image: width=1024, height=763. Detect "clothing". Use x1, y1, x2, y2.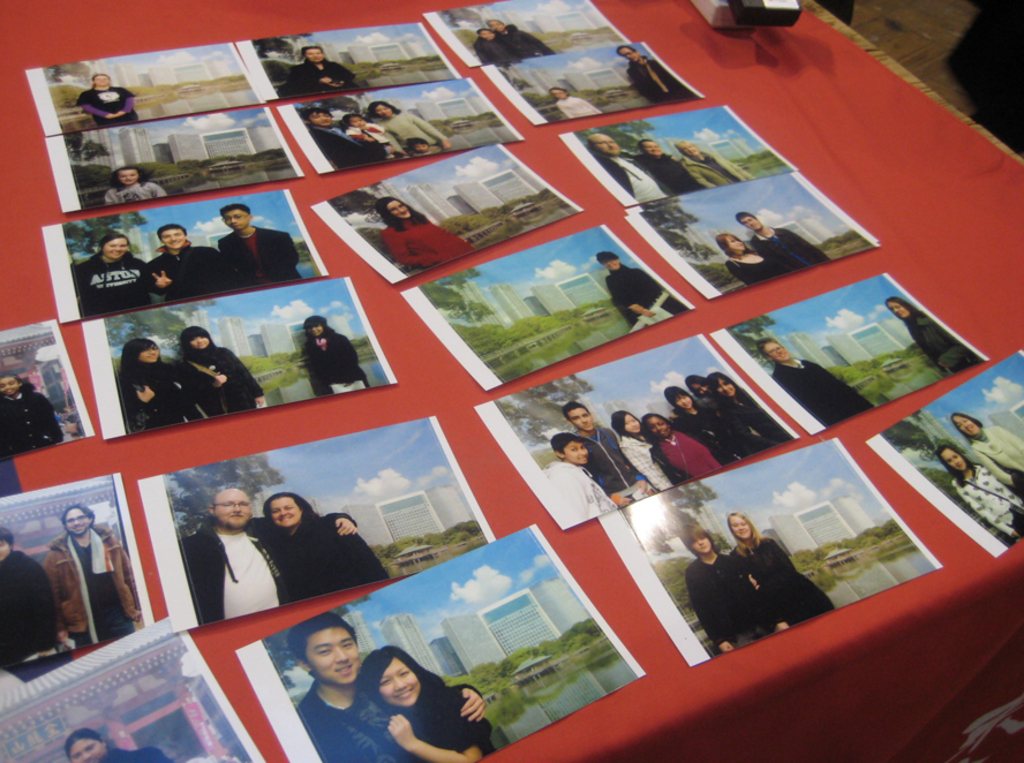
551, 95, 604, 121.
